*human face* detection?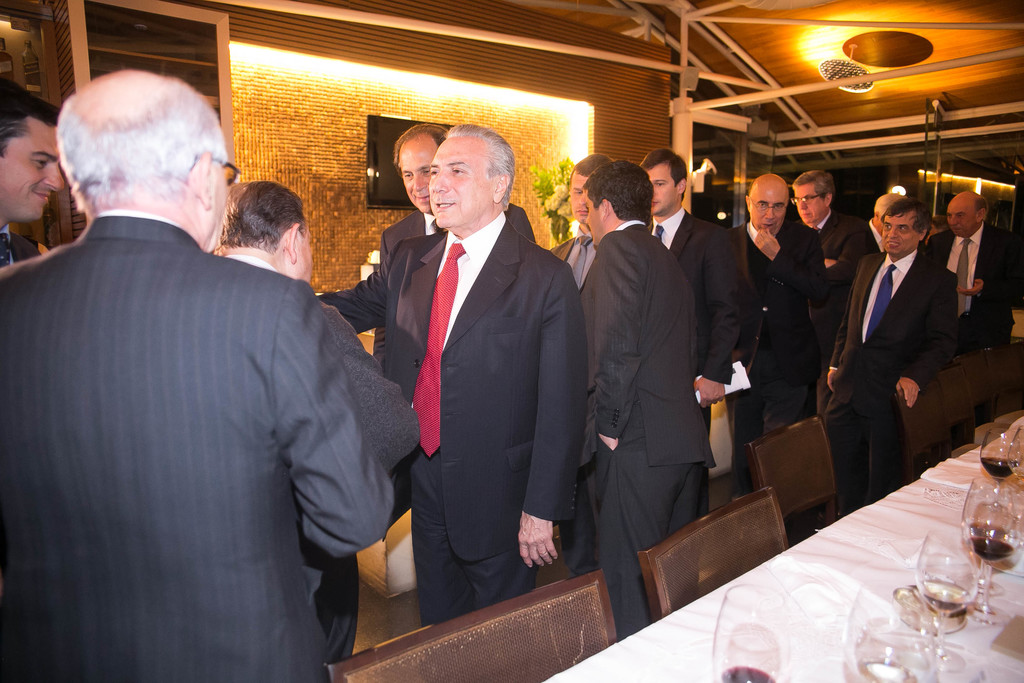
211 147 230 249
